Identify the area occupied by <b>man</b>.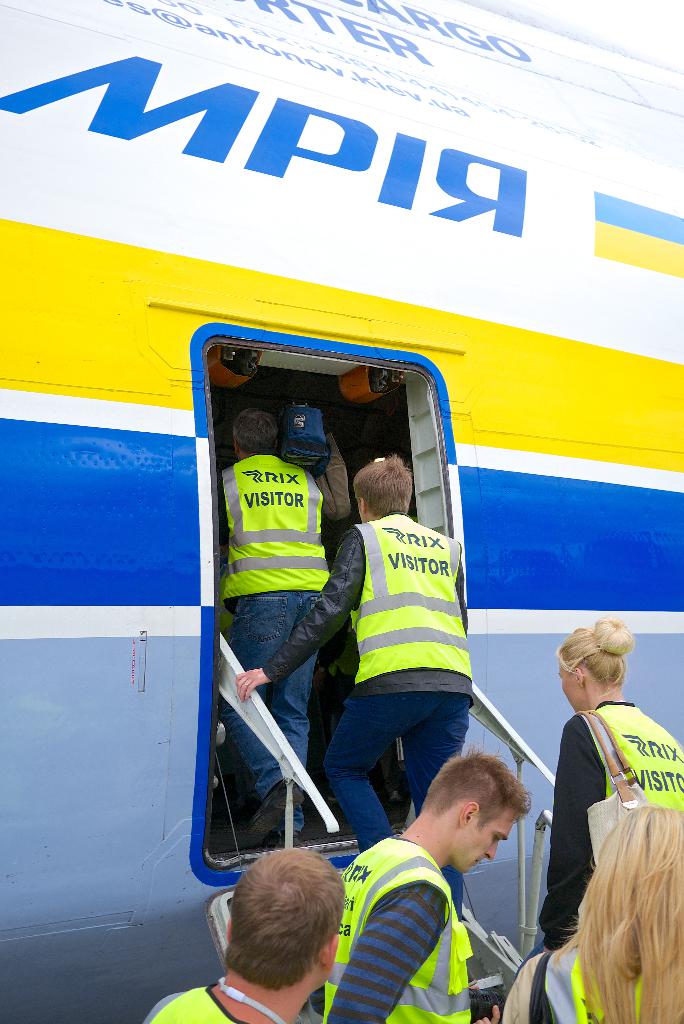
Area: [218, 408, 347, 845].
